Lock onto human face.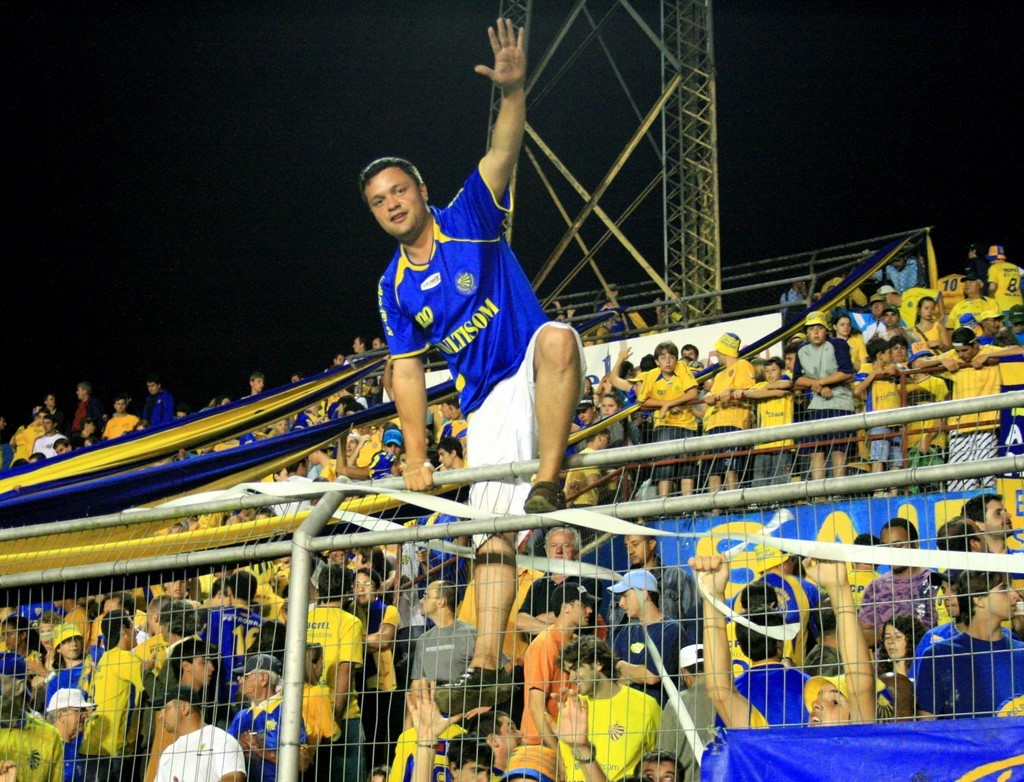
Locked: 560 655 597 691.
